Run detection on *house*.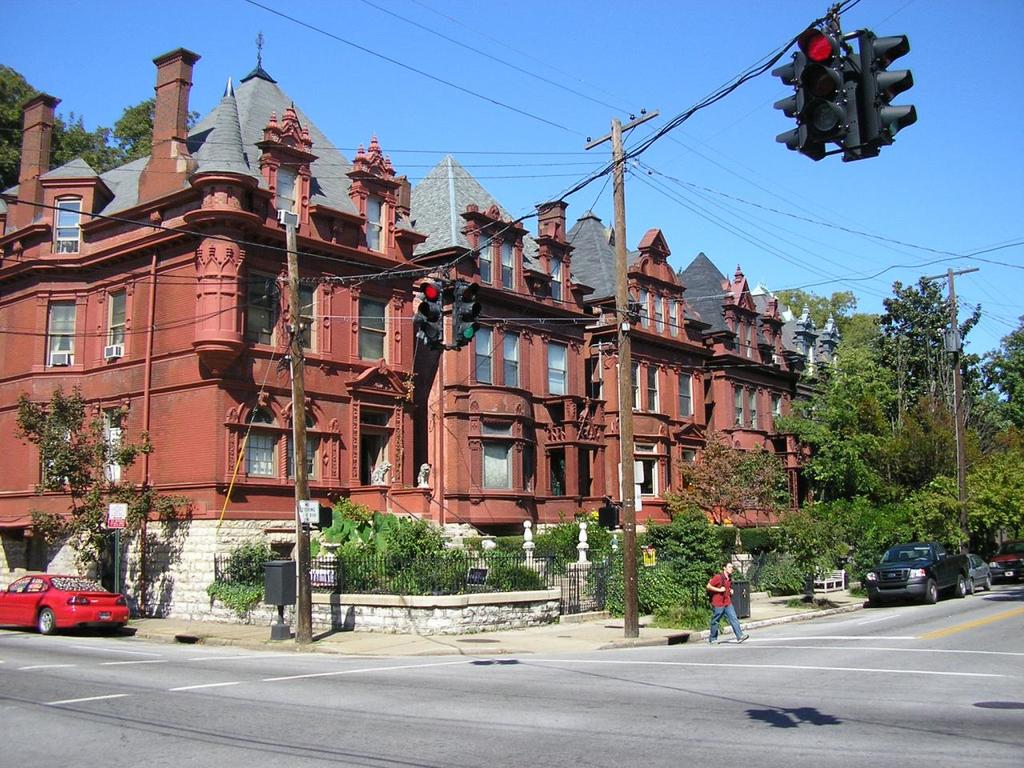
Result: 767 298 878 534.
